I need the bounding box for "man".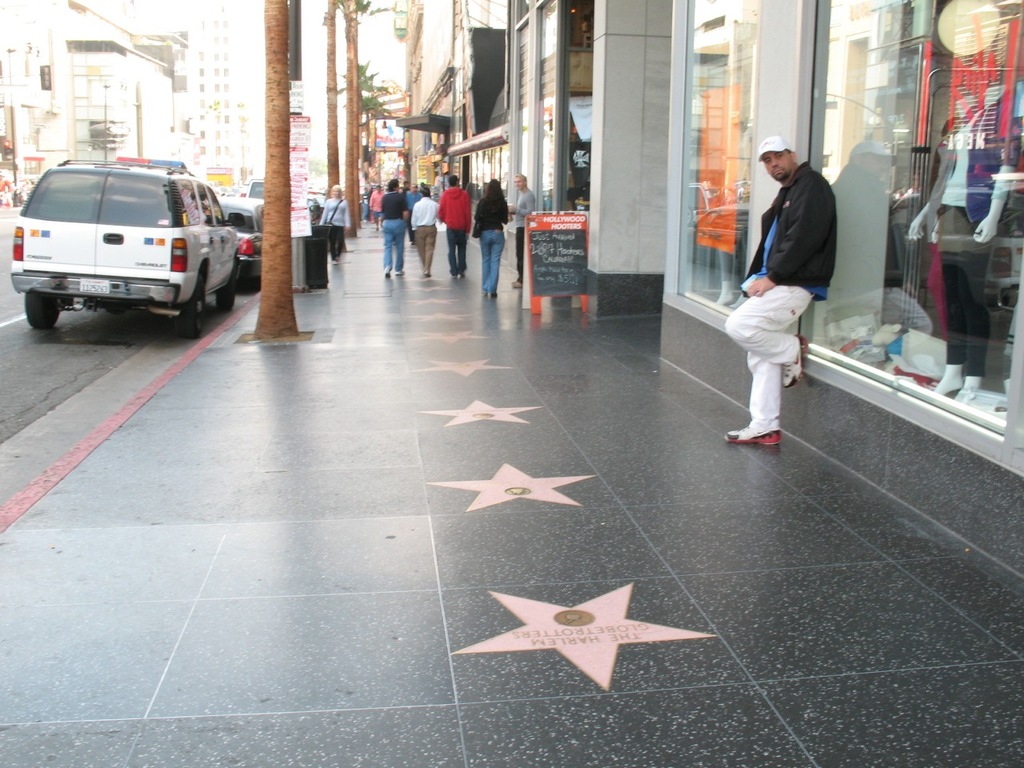
Here it is: (x1=726, y1=132, x2=848, y2=457).
